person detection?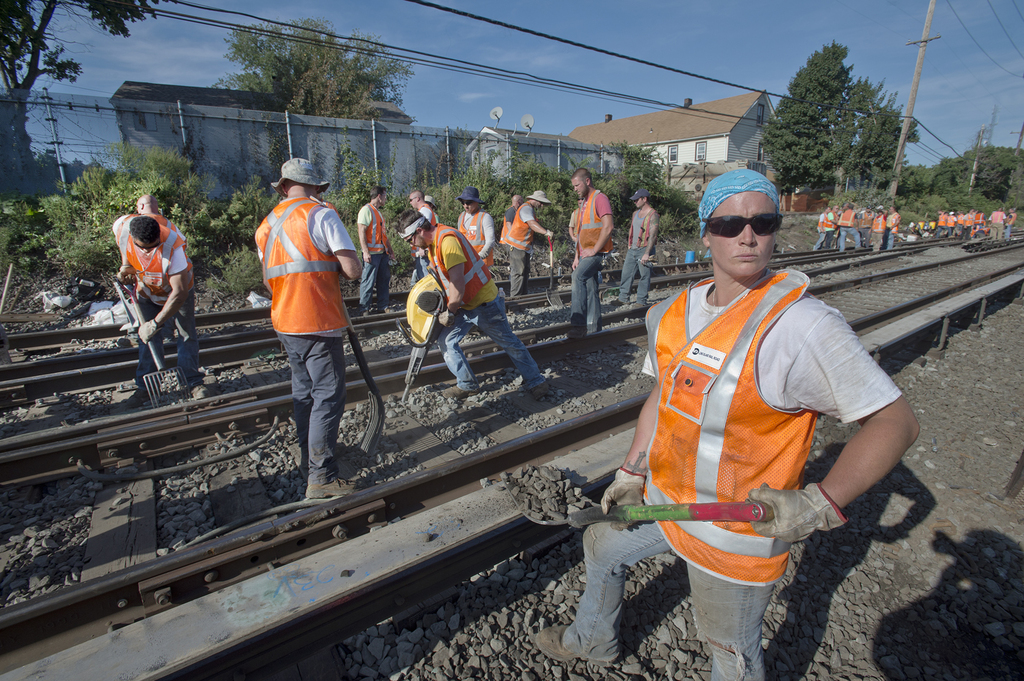
116:214:201:400
